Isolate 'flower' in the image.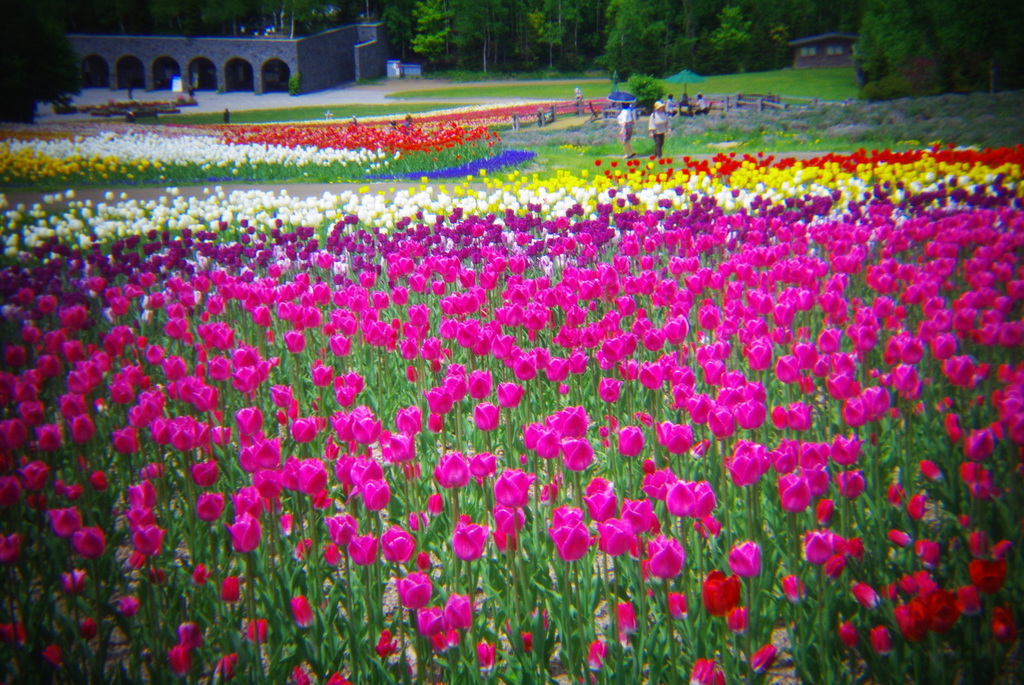
Isolated region: (left=778, top=573, right=808, bottom=604).
